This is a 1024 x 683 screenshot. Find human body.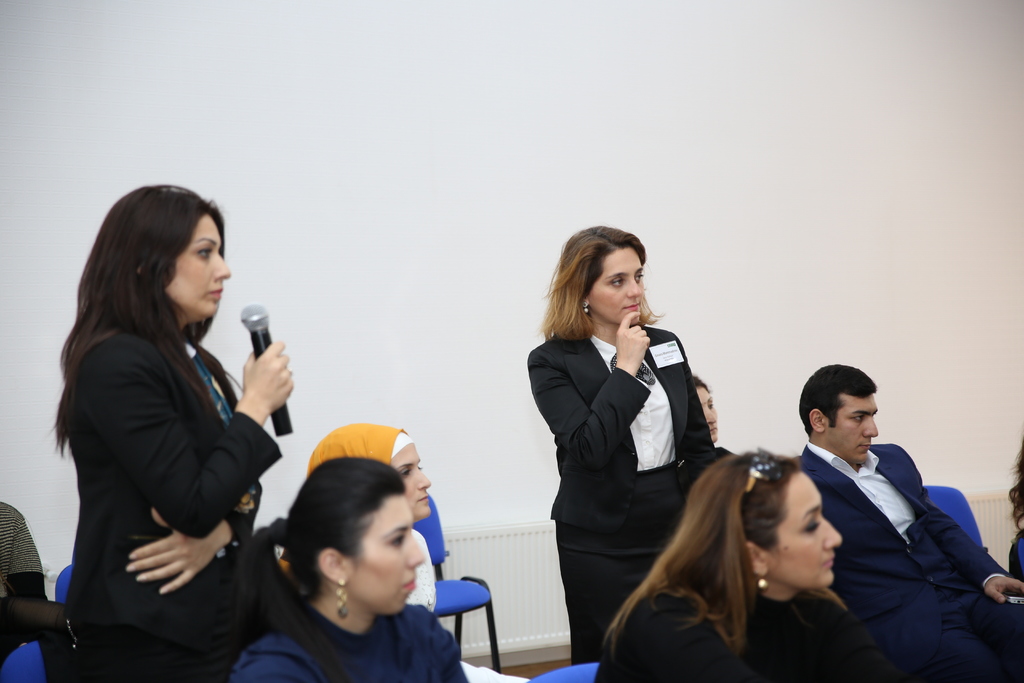
Bounding box: (591,568,911,682).
